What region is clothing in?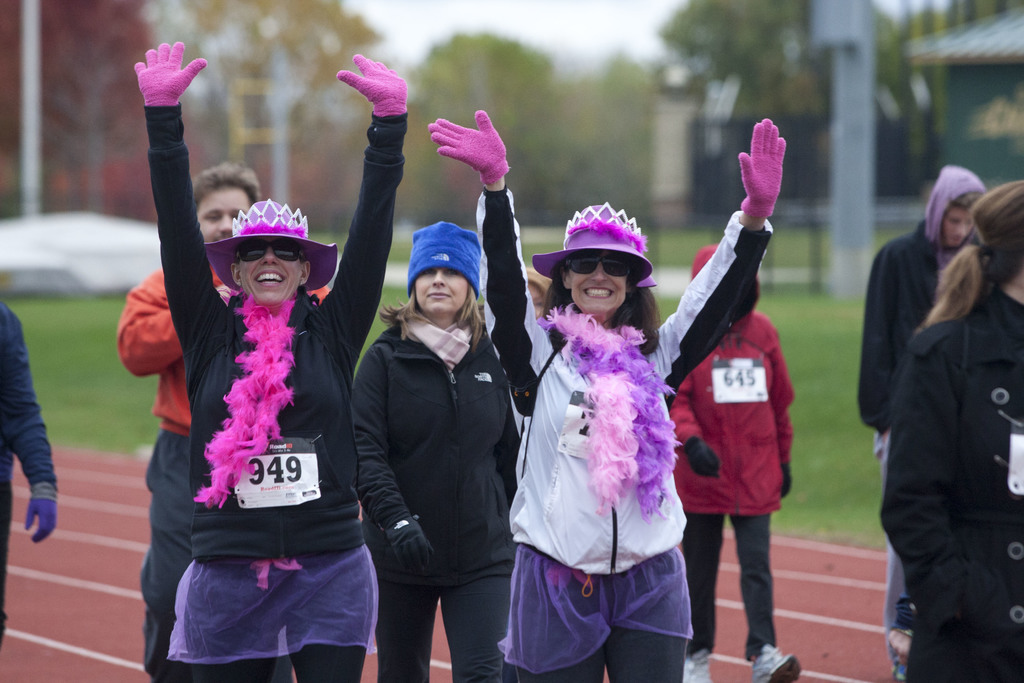
<box>513,248,703,654</box>.
